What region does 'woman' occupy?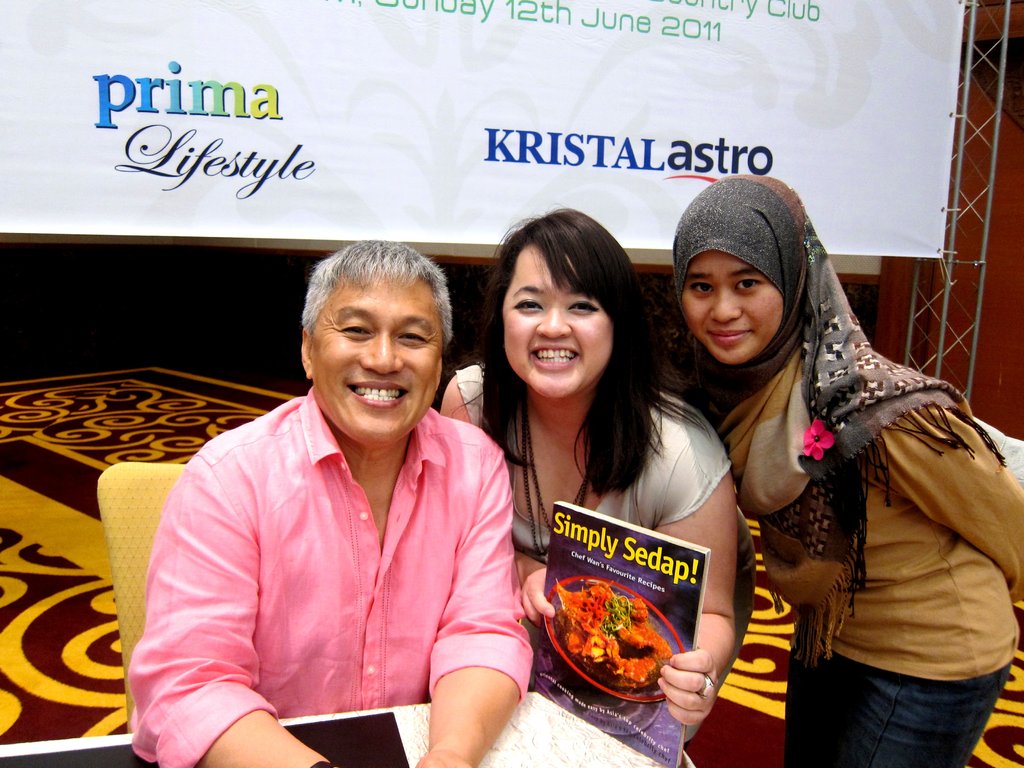
bbox=[433, 209, 739, 748].
